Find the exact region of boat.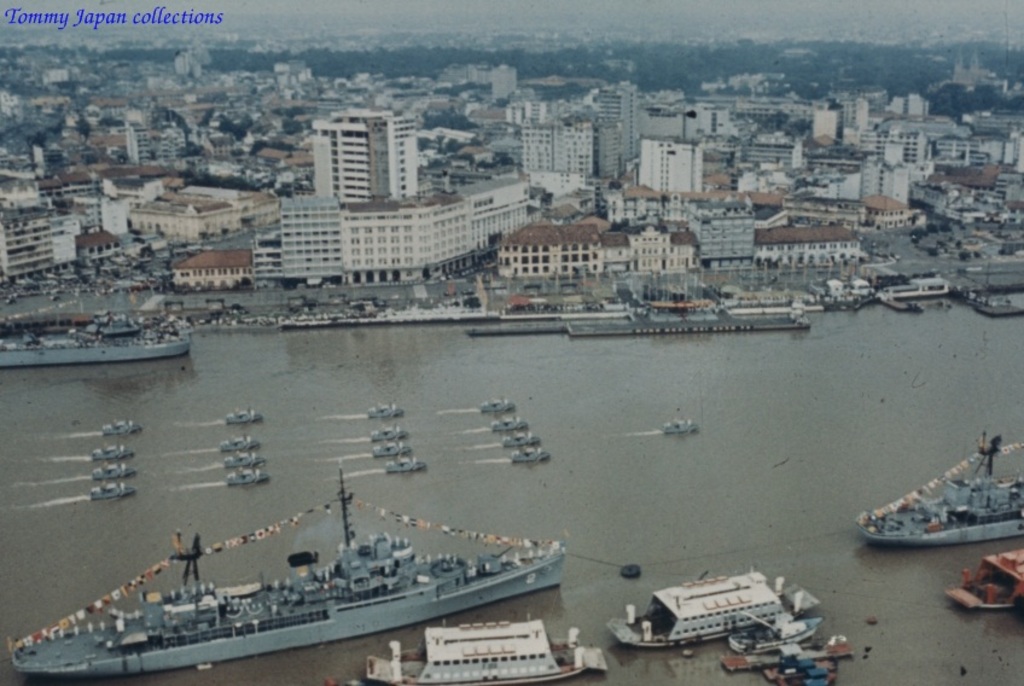
Exact region: detection(370, 405, 405, 418).
